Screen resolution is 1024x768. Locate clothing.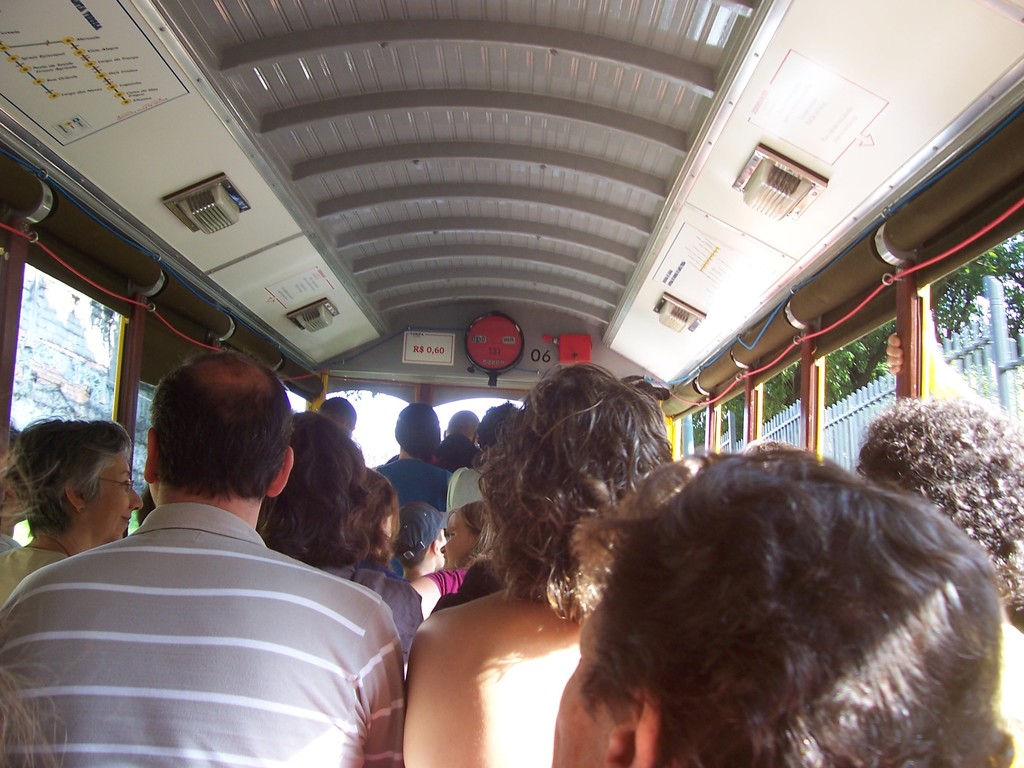
box(22, 452, 412, 764).
